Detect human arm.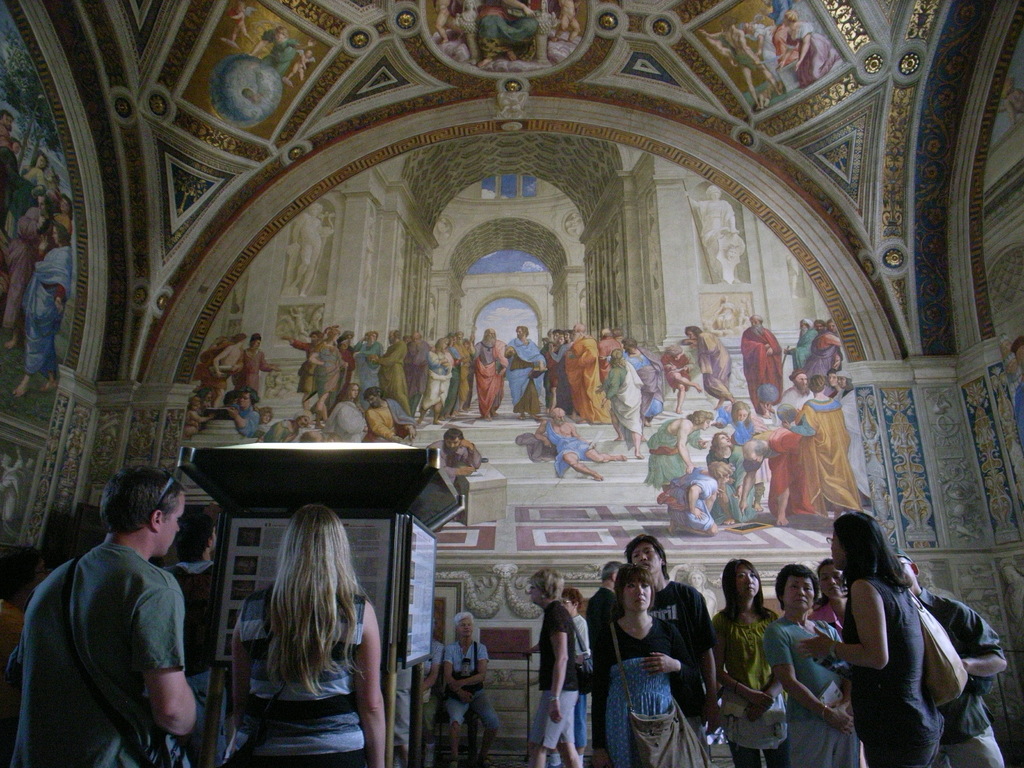
Detected at <box>534,422,551,447</box>.
